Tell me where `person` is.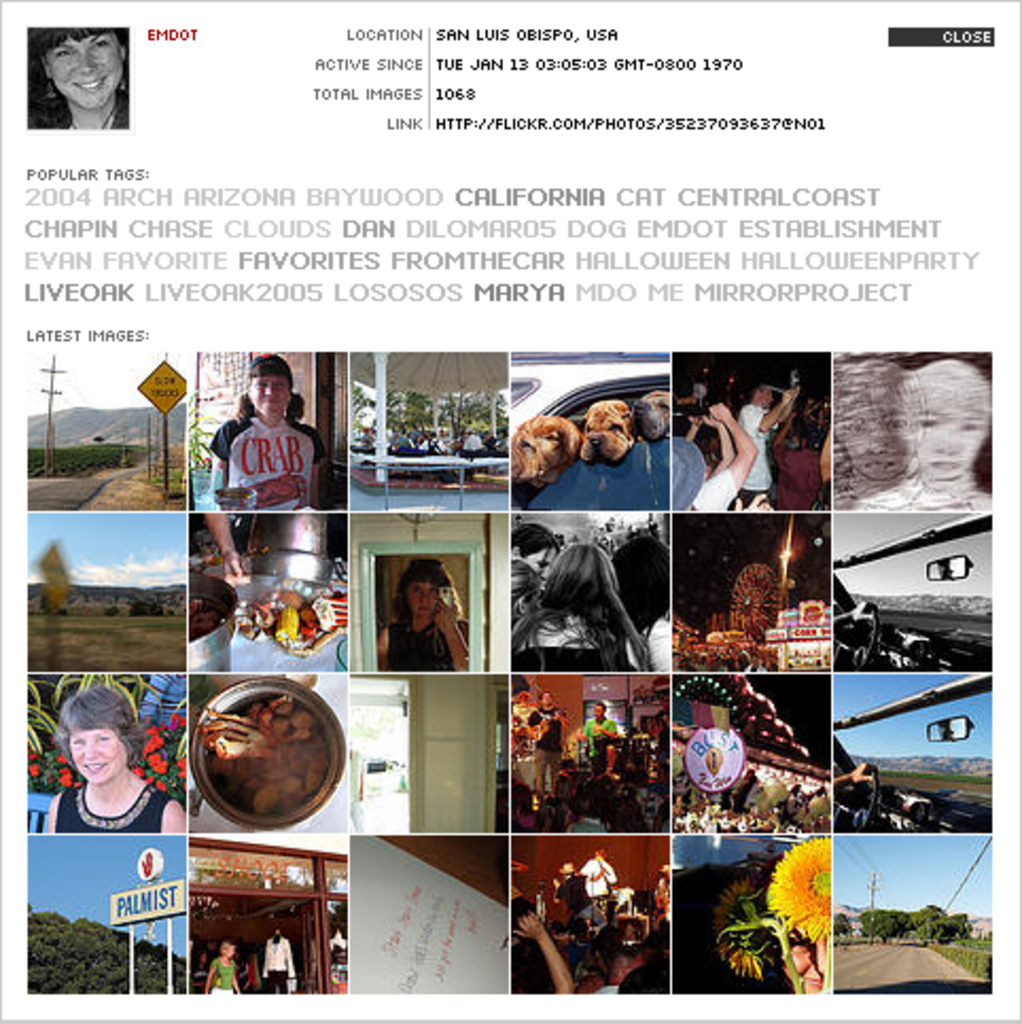
`person` is at (208,513,252,592).
